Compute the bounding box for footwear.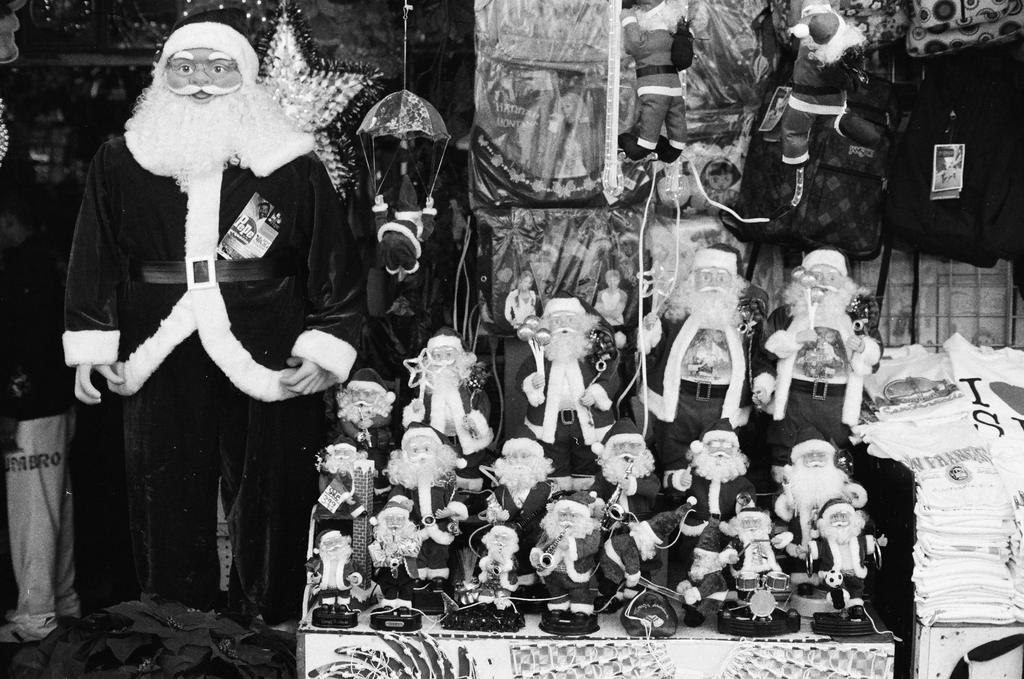
Rect(0, 611, 59, 644).
